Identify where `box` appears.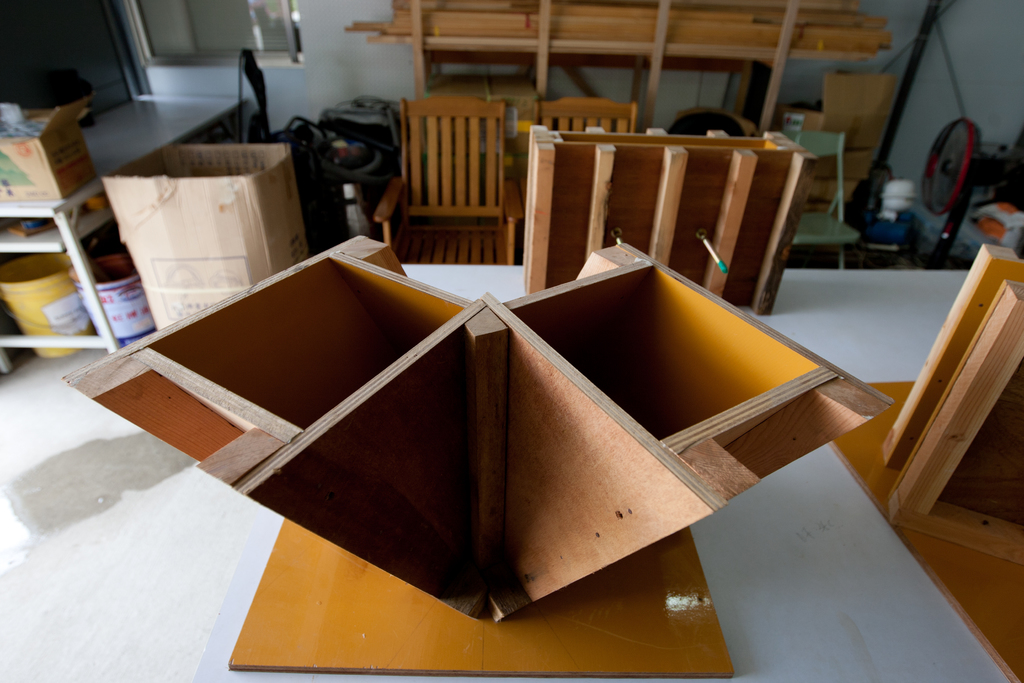
Appears at bbox(803, 179, 854, 204).
